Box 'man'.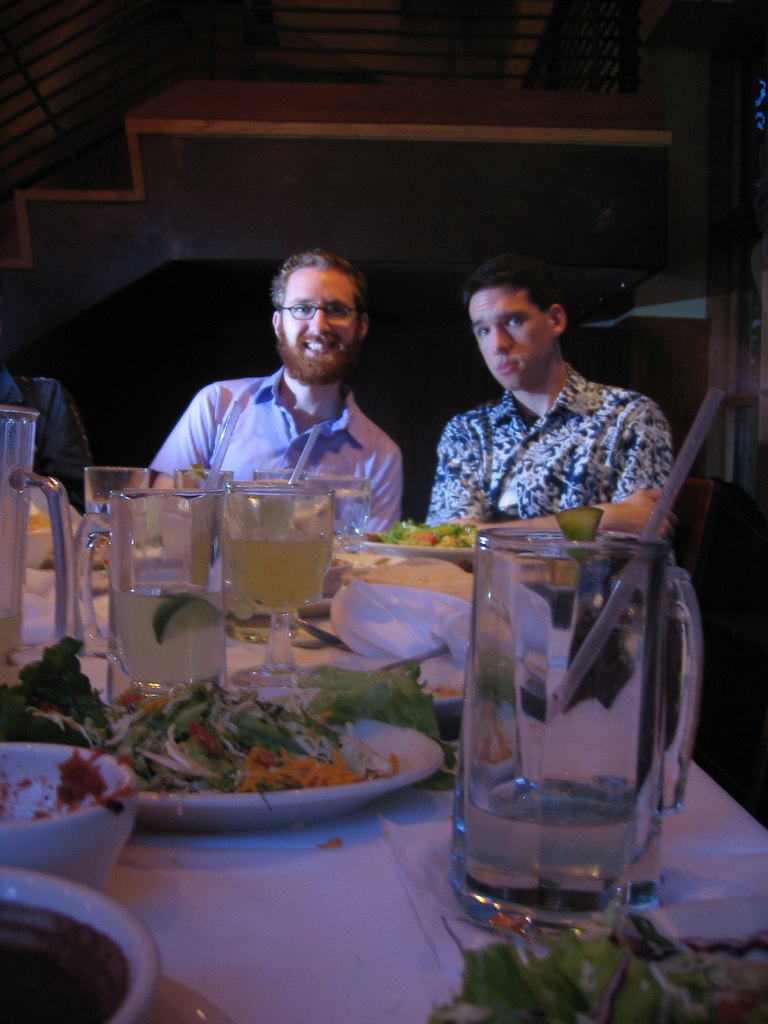
crop(125, 255, 454, 519).
